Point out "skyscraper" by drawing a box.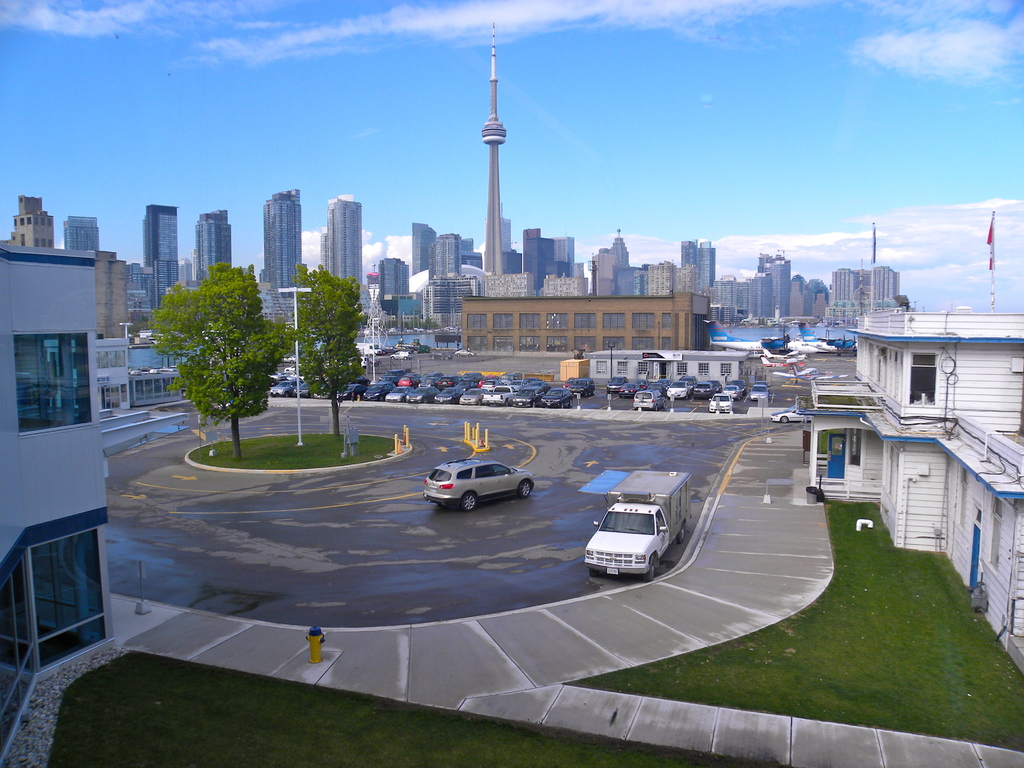
bbox=(437, 232, 458, 271).
